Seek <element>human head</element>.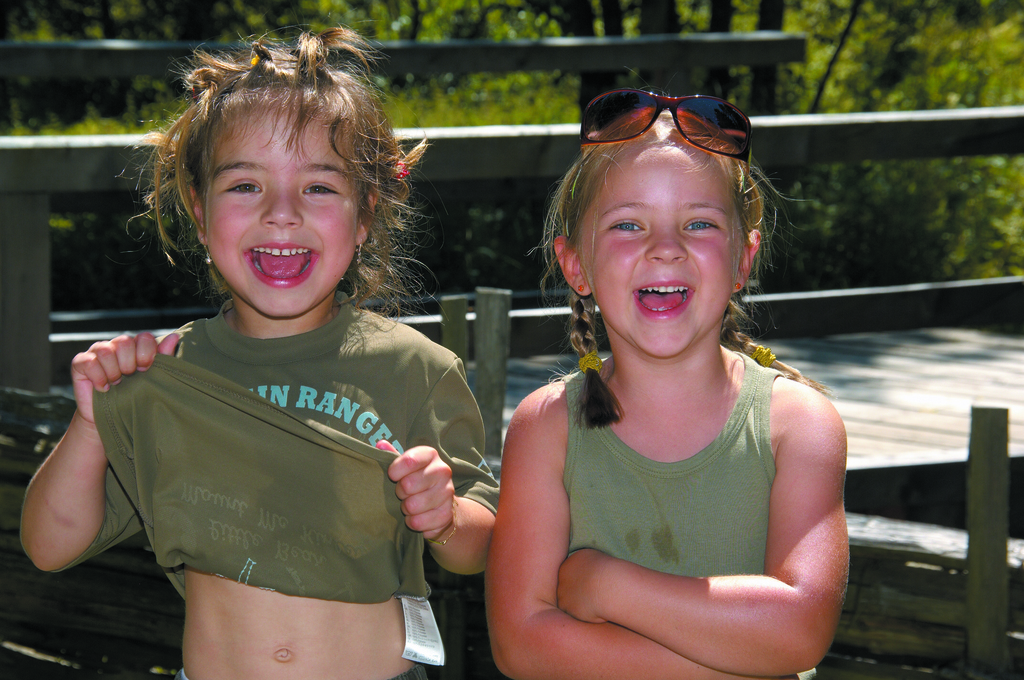
[178,48,406,318].
